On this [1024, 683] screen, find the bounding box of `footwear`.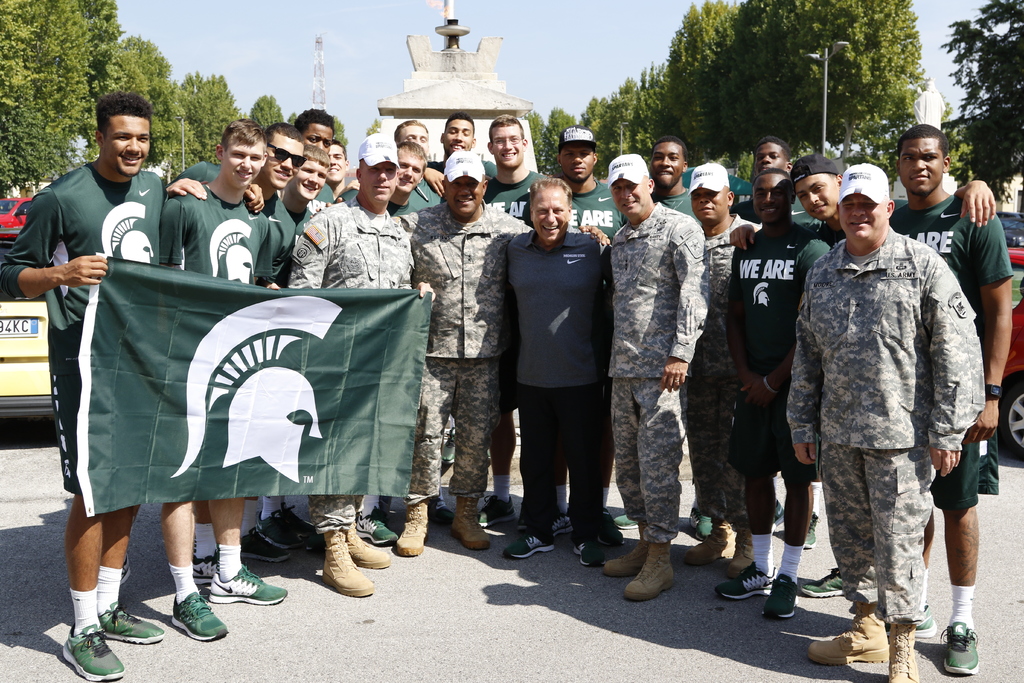
Bounding box: 805/514/816/550.
